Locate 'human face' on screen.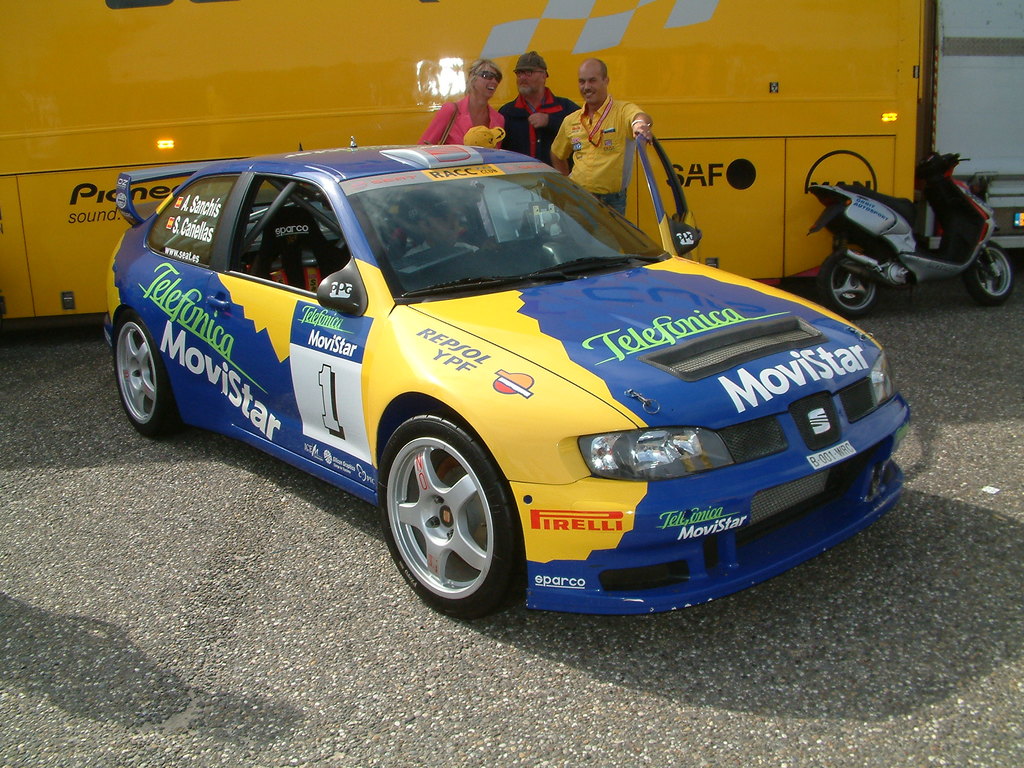
On screen at [x1=474, y1=66, x2=499, y2=97].
